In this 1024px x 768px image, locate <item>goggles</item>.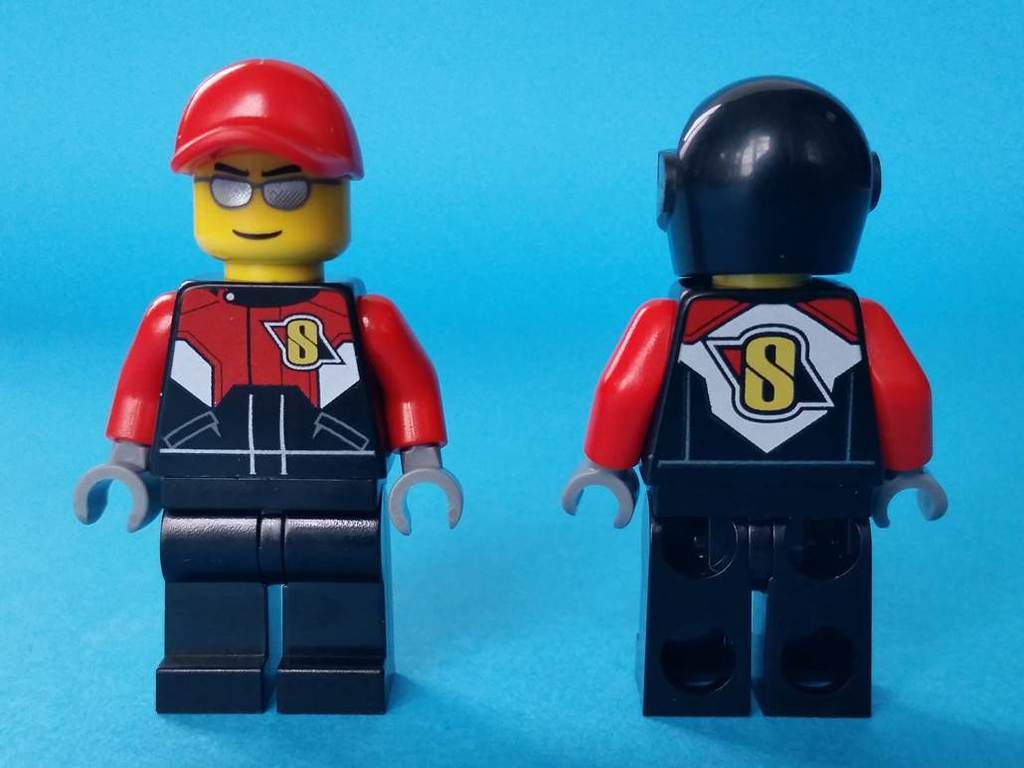
Bounding box: pyautogui.locateOnScreen(190, 172, 340, 211).
